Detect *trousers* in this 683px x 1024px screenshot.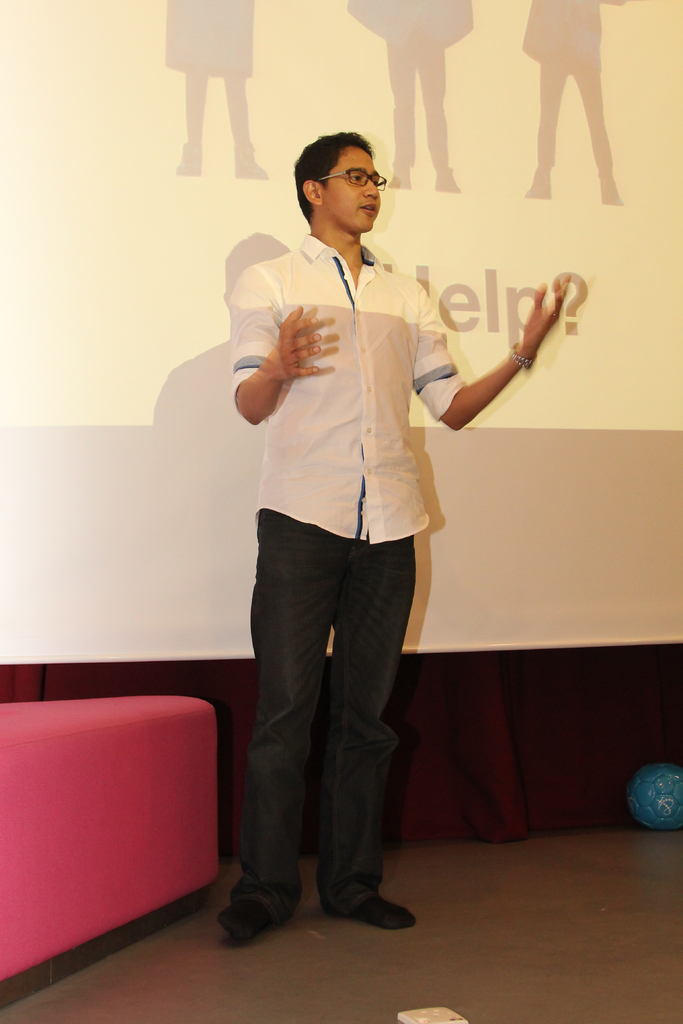
Detection: l=236, t=517, r=412, b=916.
